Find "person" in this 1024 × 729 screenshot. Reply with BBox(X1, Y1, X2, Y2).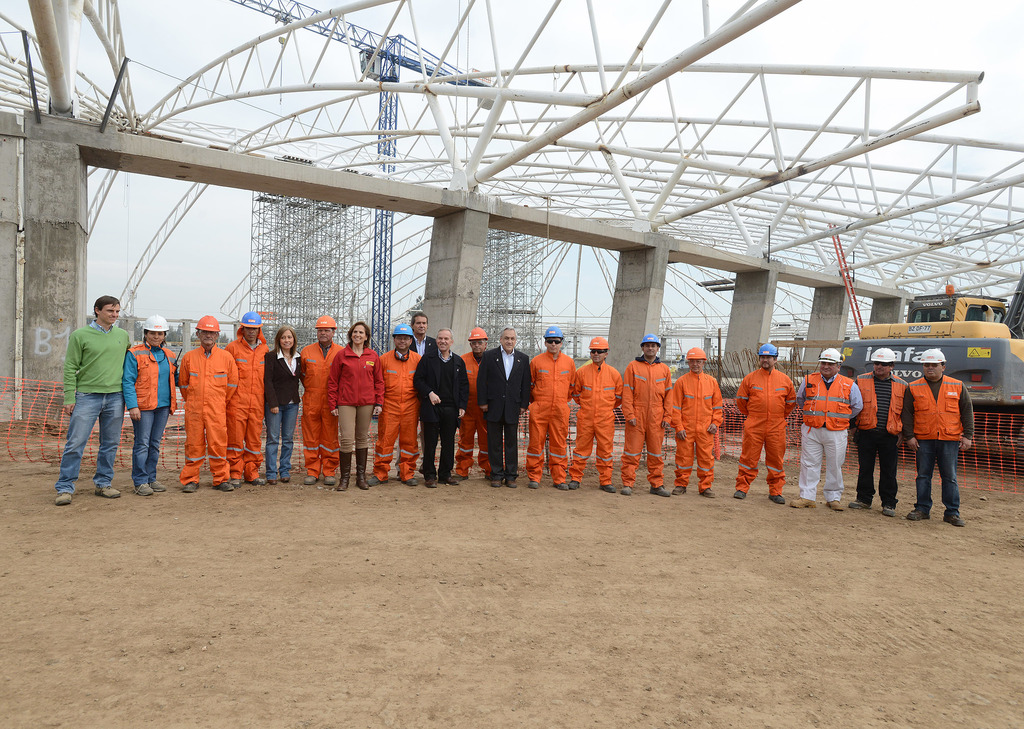
BBox(415, 333, 472, 487).
